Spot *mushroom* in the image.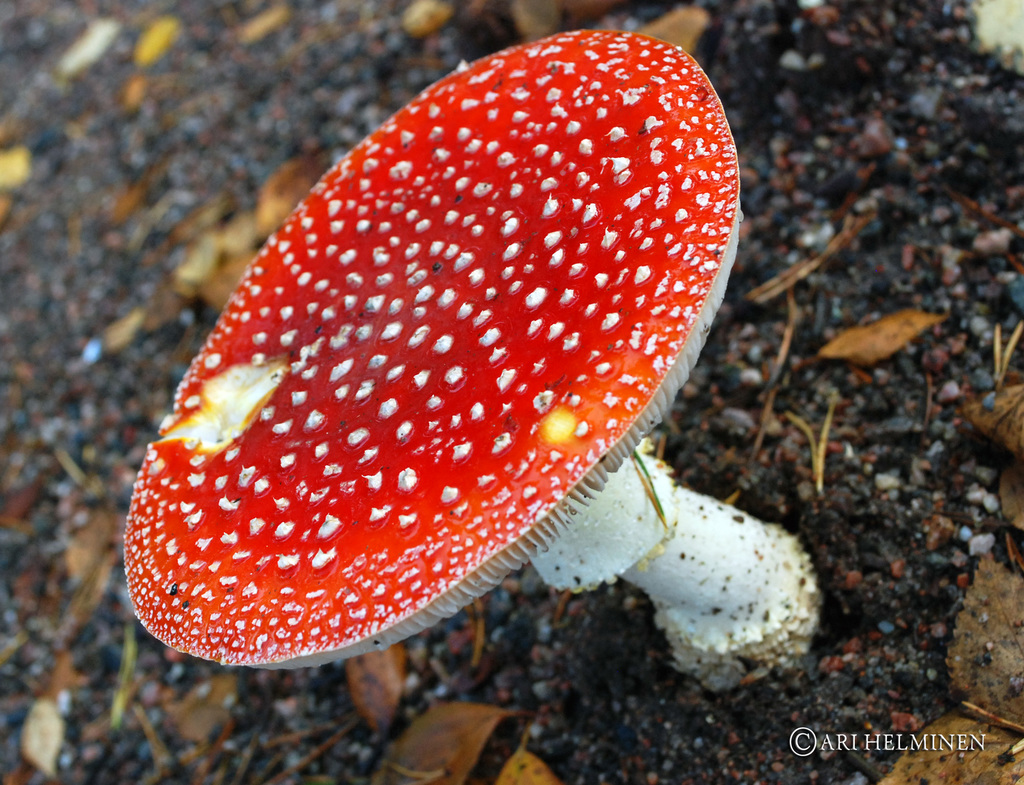
*mushroom* found at locate(122, 26, 830, 674).
